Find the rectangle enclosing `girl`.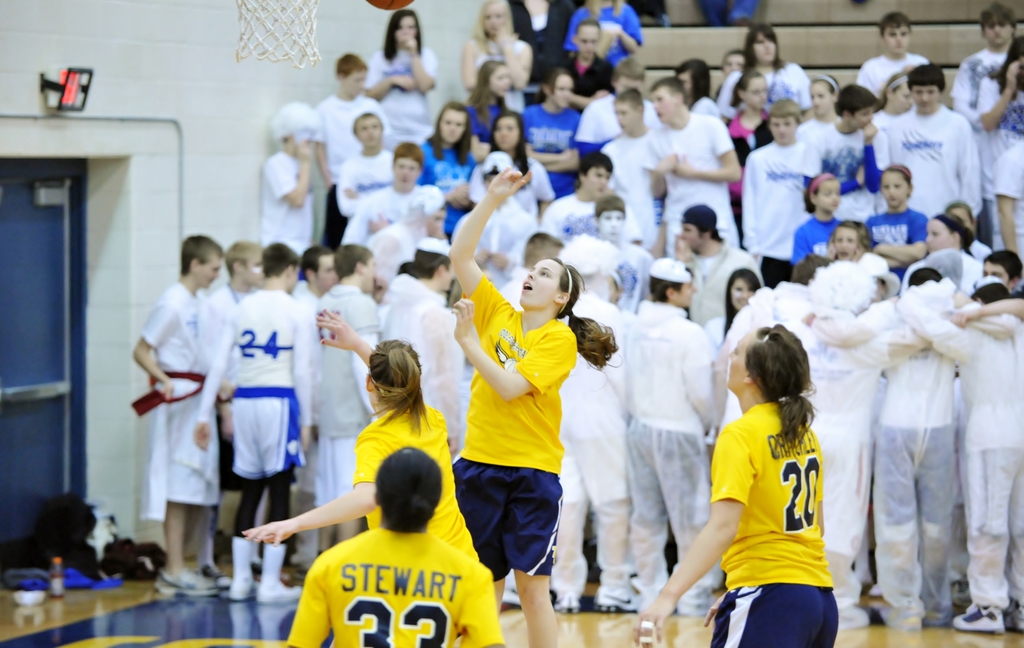
detection(453, 170, 606, 647).
